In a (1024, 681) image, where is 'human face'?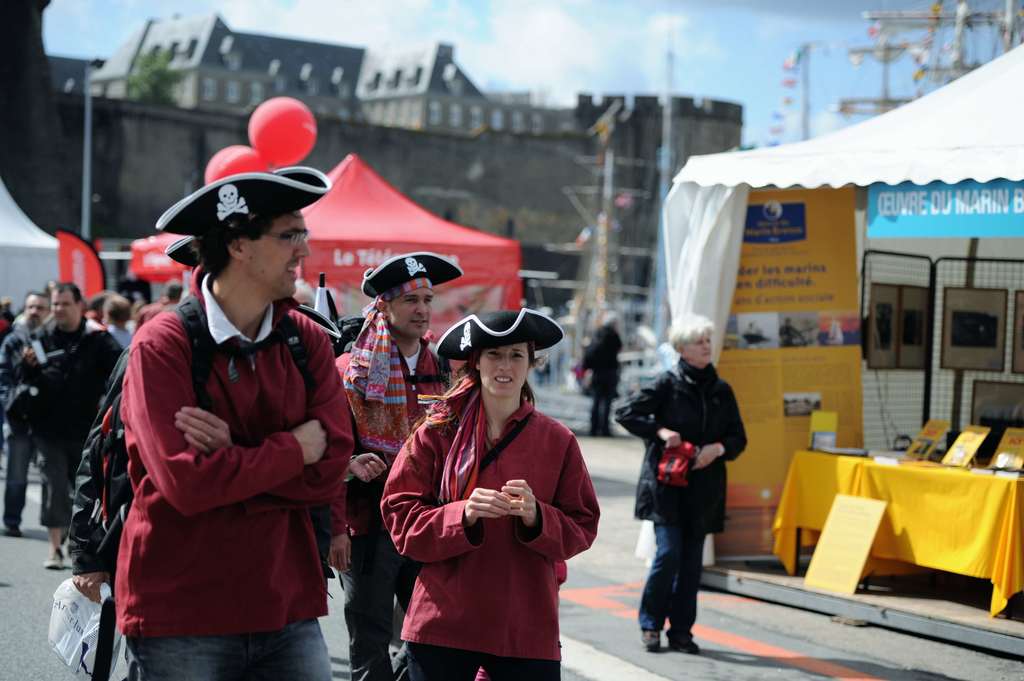
BBox(397, 280, 431, 337).
